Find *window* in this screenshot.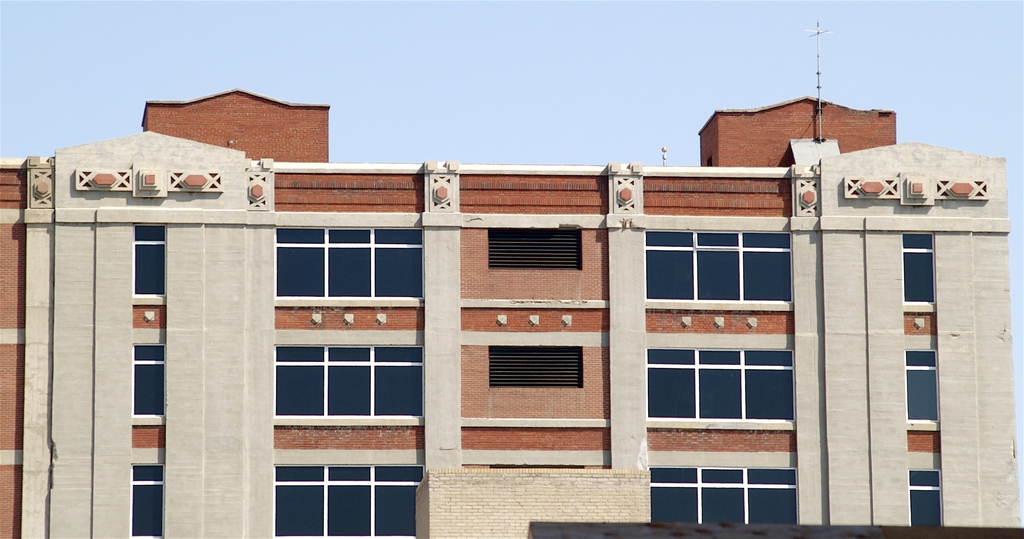
The bounding box for *window* is x1=905 y1=353 x2=936 y2=422.
